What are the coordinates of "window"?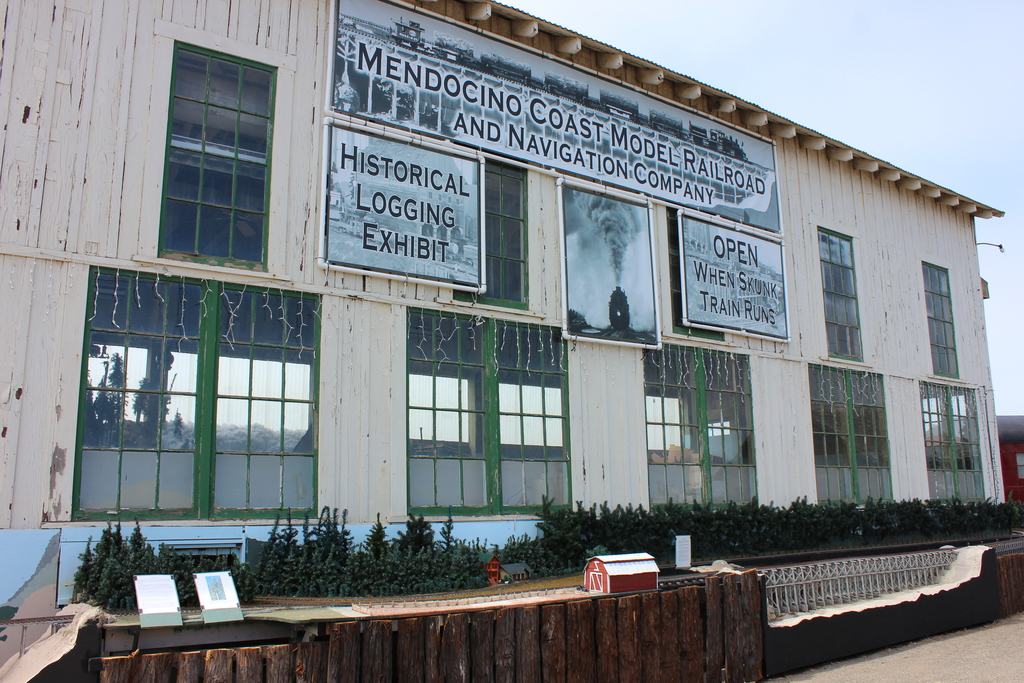
70 262 320 521.
